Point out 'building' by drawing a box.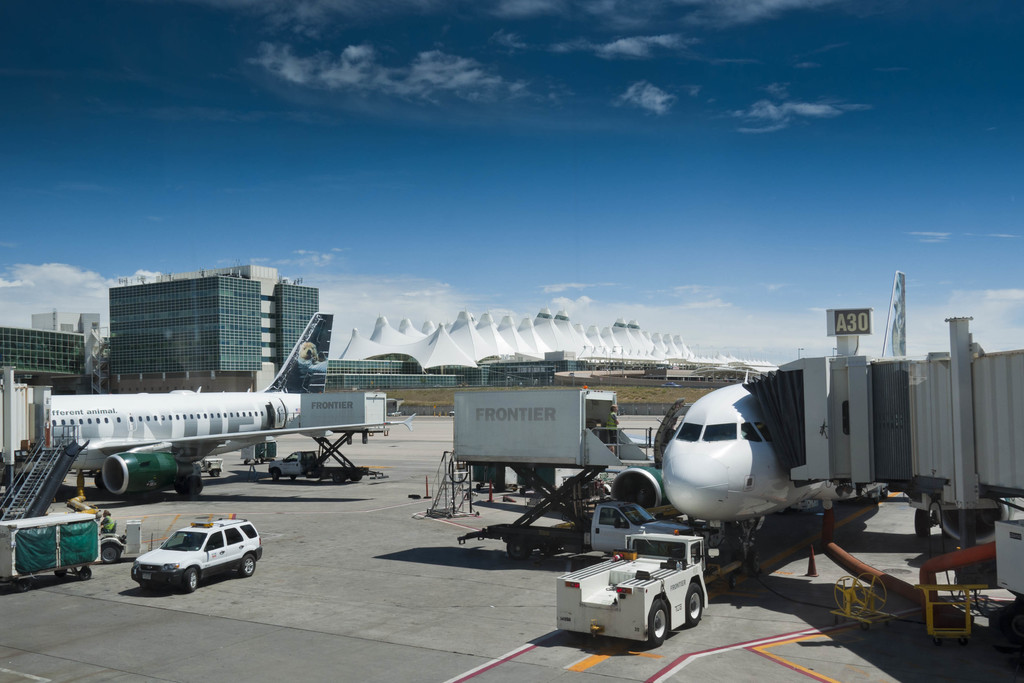
108 259 698 392.
